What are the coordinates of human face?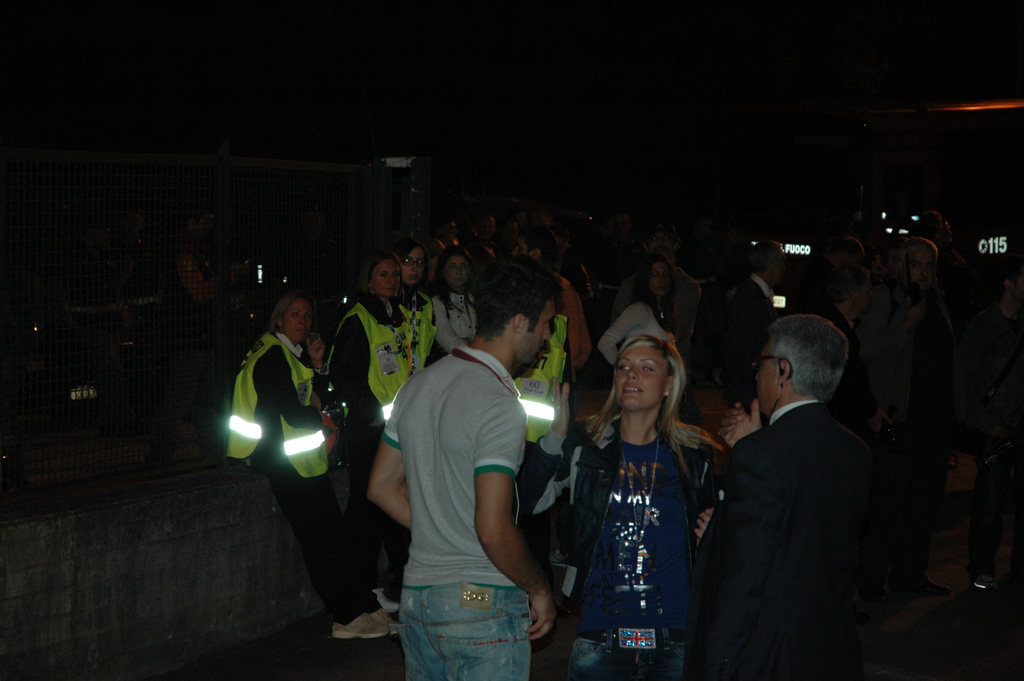
<bbox>755, 336, 776, 415</bbox>.
